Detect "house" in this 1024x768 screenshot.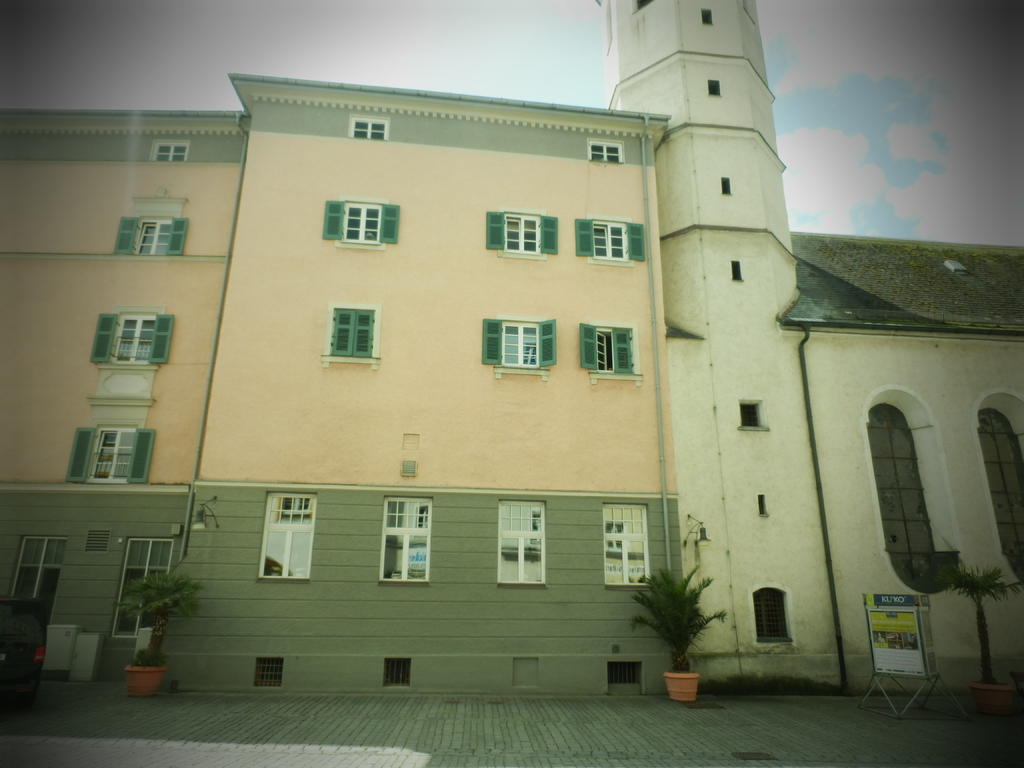
Detection: box(0, 61, 678, 694).
